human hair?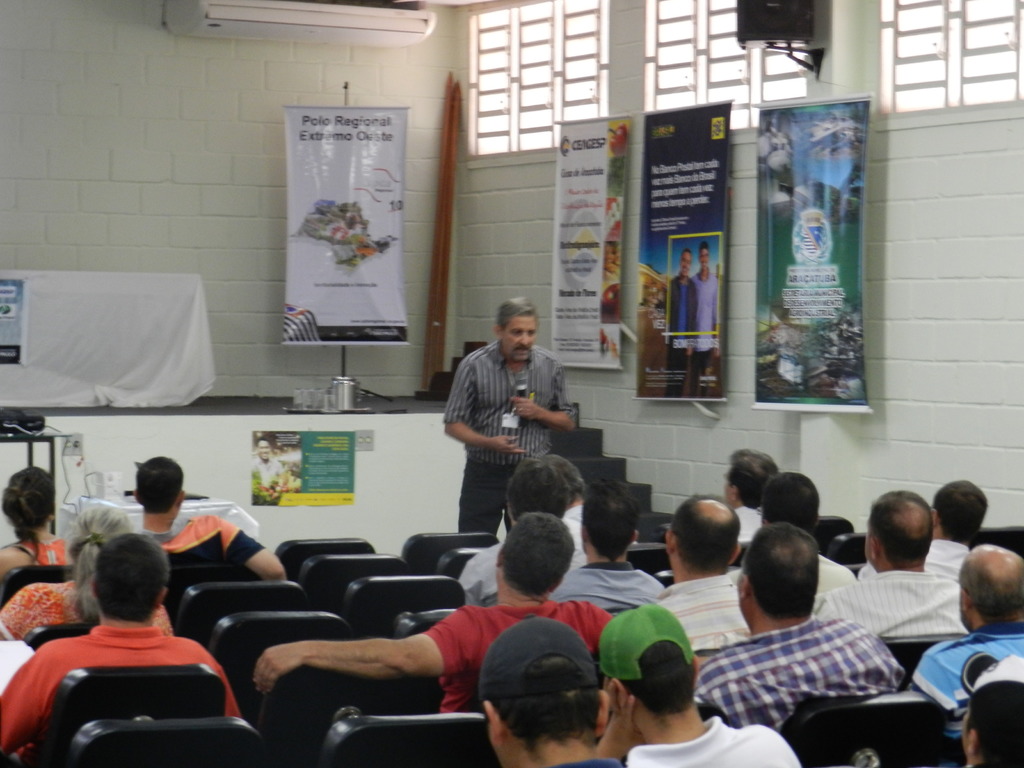
box=[754, 534, 834, 628]
